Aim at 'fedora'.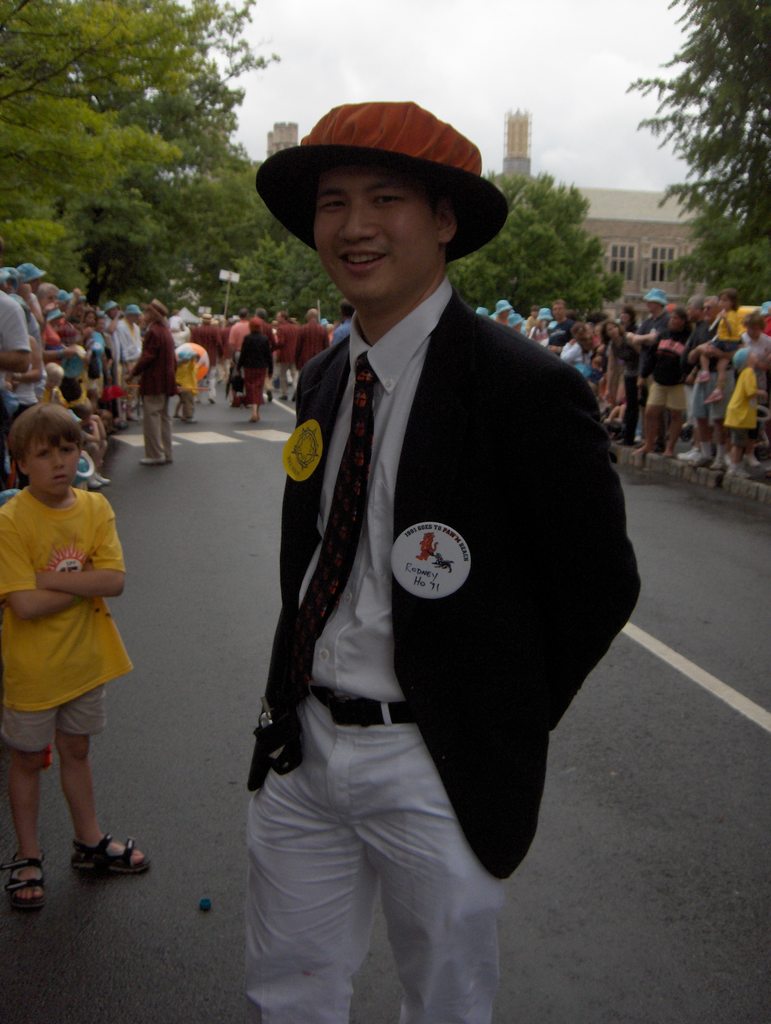
Aimed at [147,301,168,322].
